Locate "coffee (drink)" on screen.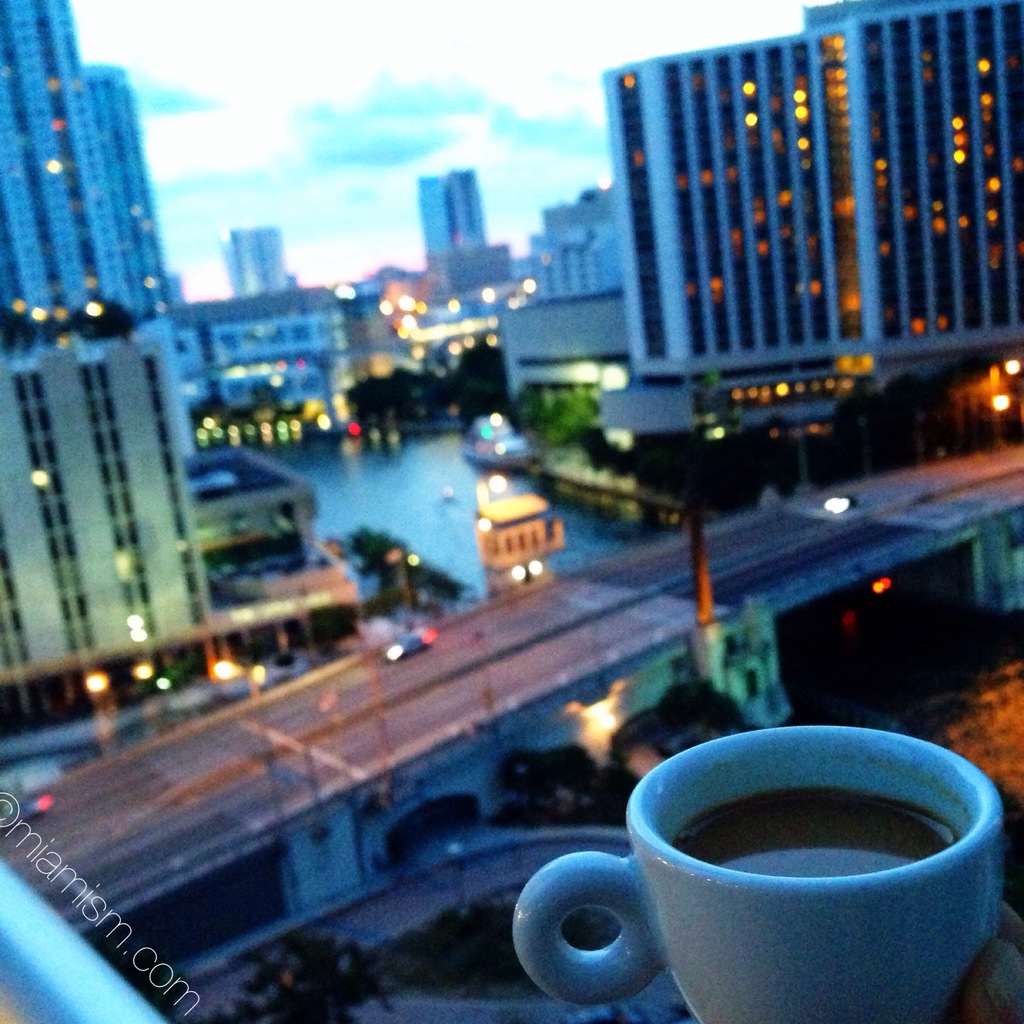
On screen at bbox=(672, 793, 970, 880).
